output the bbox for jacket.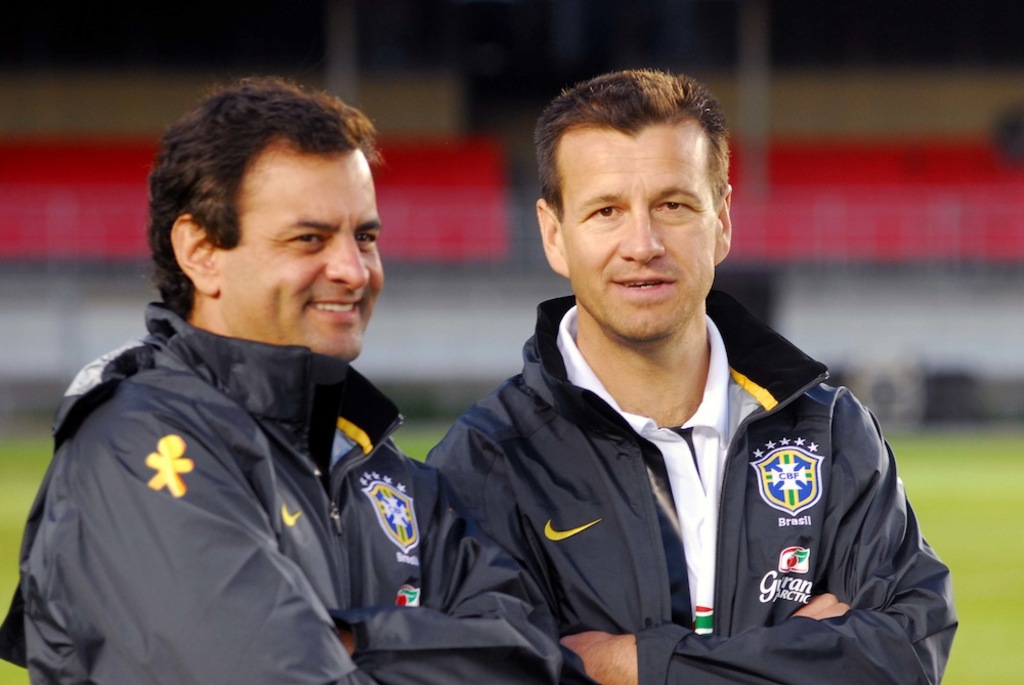
(x1=389, y1=269, x2=952, y2=672).
